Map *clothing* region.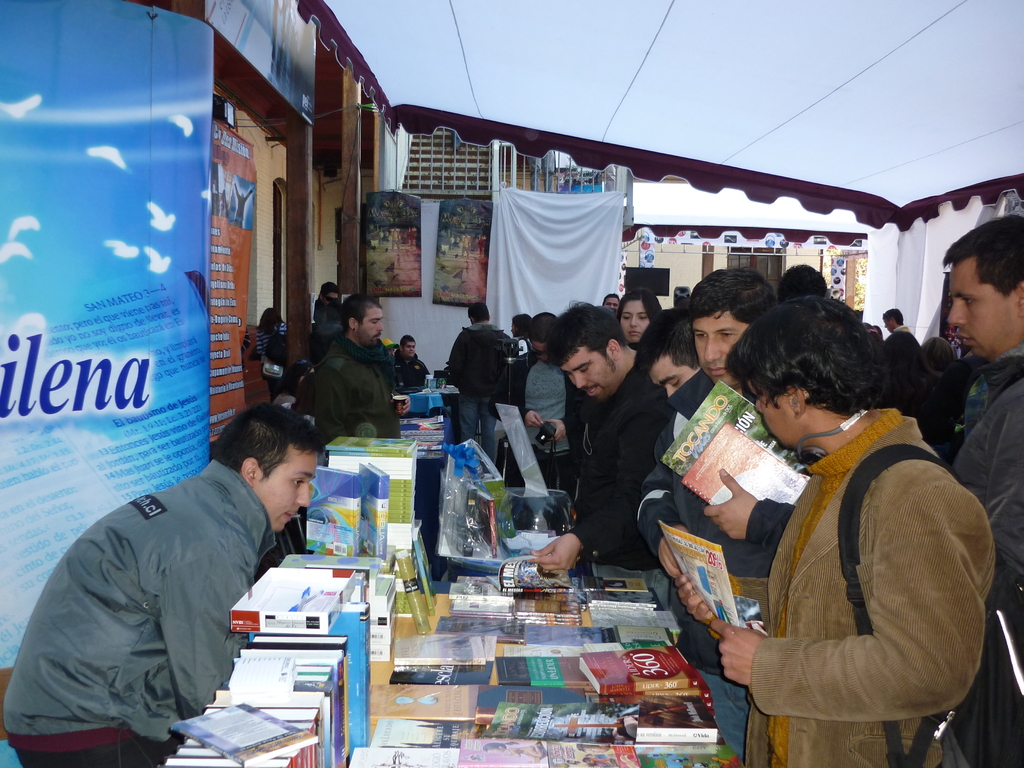
Mapped to box=[1, 458, 276, 767].
